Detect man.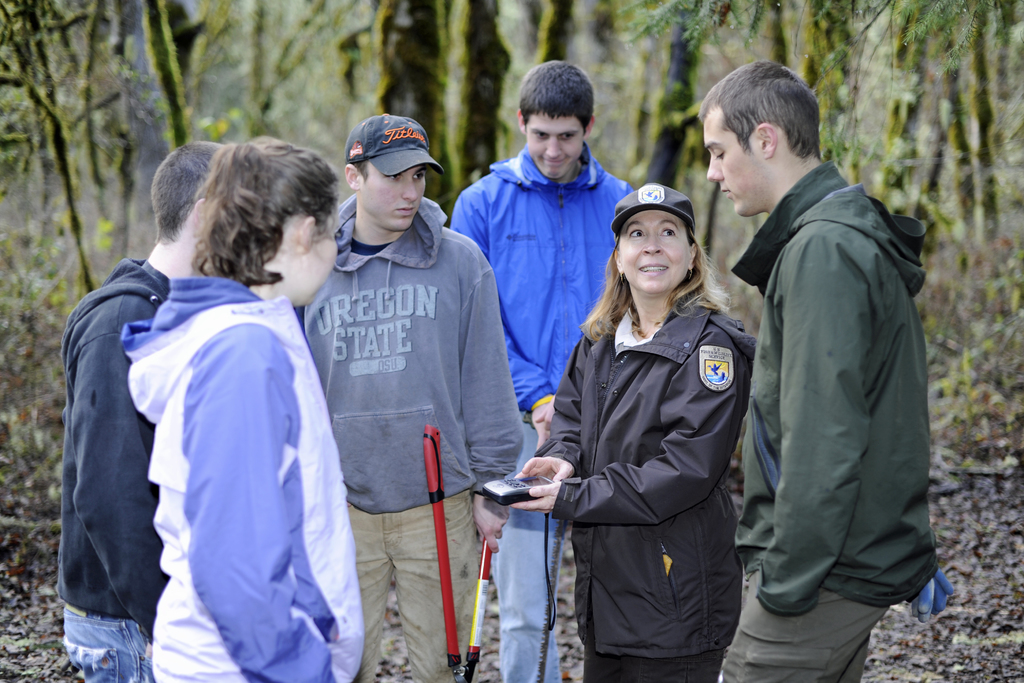
Detected at {"x1": 52, "y1": 136, "x2": 230, "y2": 682}.
